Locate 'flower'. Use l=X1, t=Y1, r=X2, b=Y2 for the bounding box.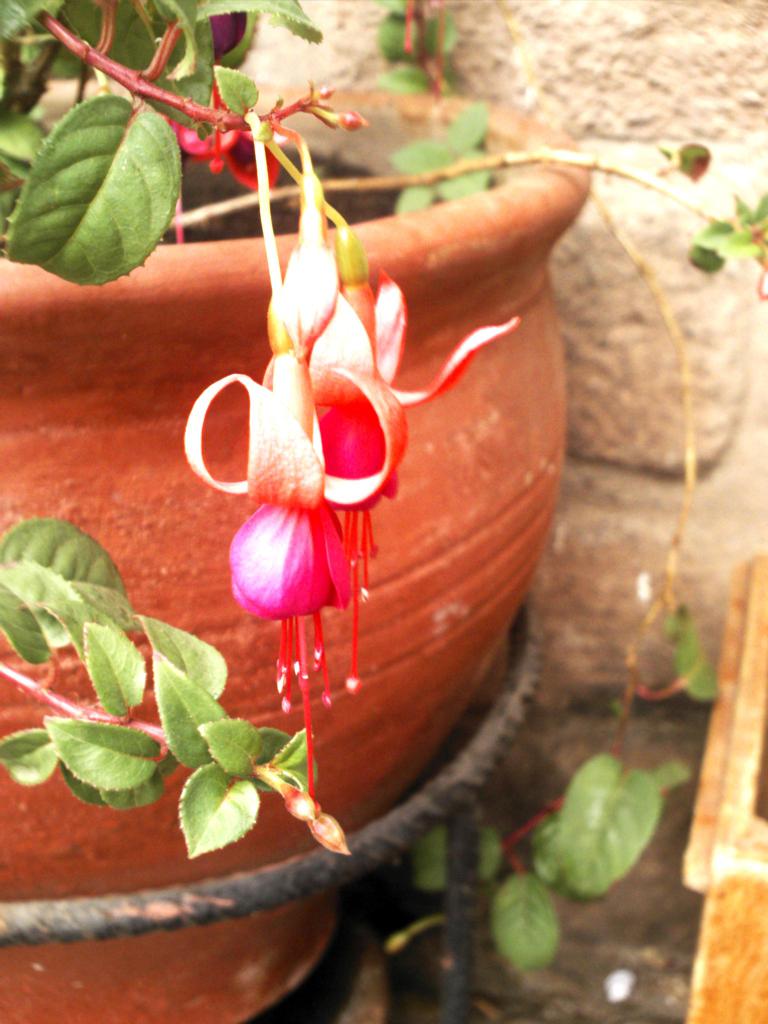
l=175, t=259, r=406, b=858.
